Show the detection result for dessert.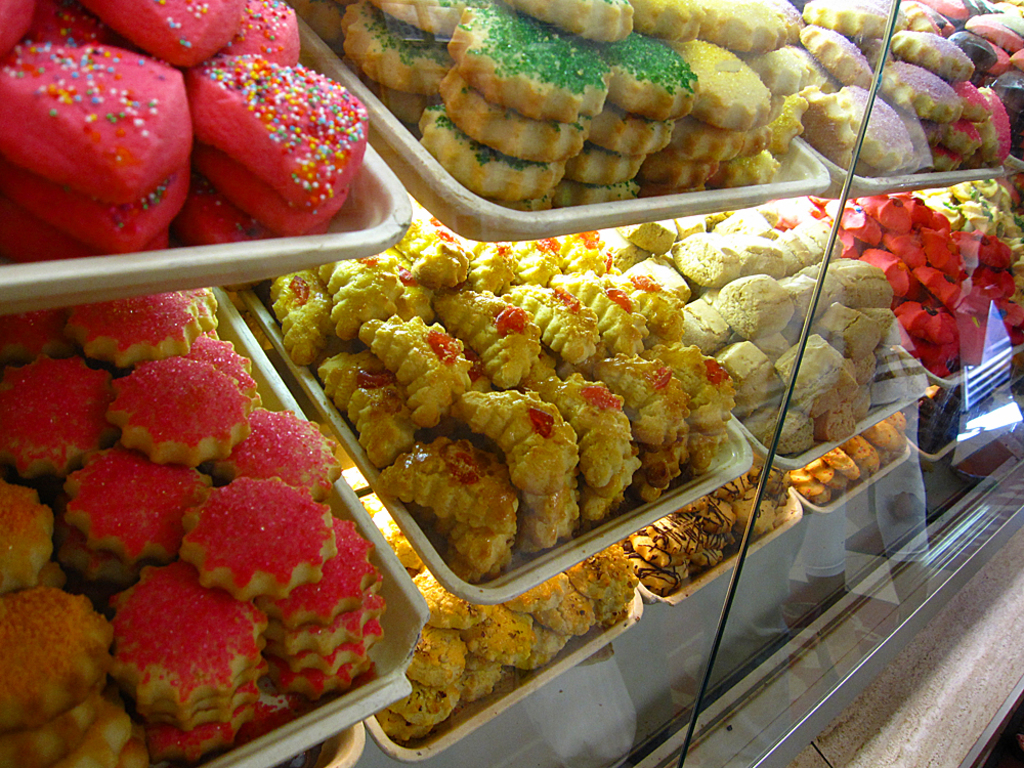
{"left": 793, "top": 251, "right": 887, "bottom": 302}.
